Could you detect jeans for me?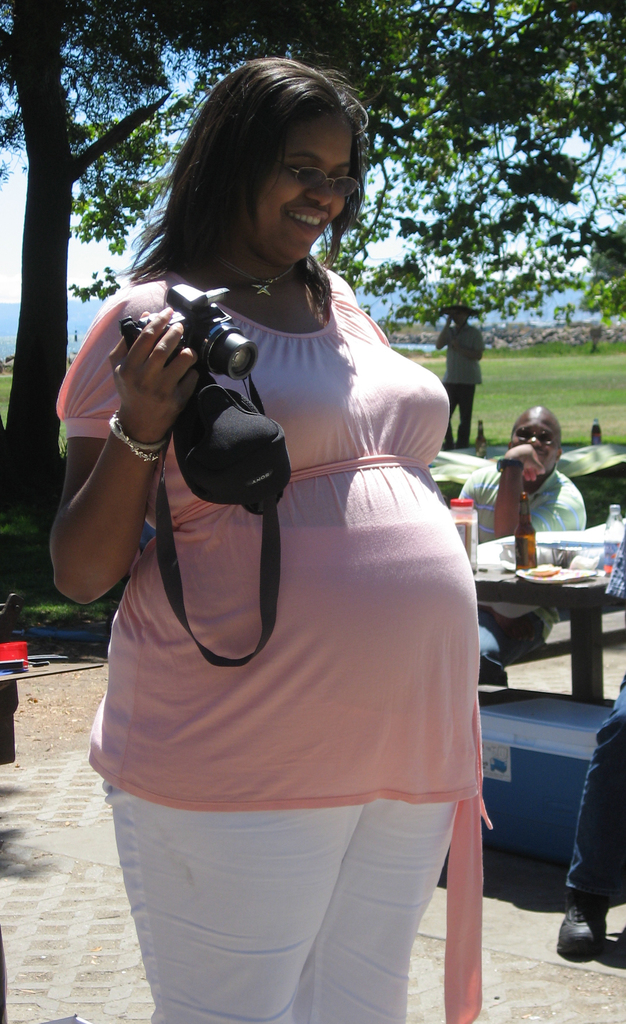
Detection result: 566,673,625,901.
